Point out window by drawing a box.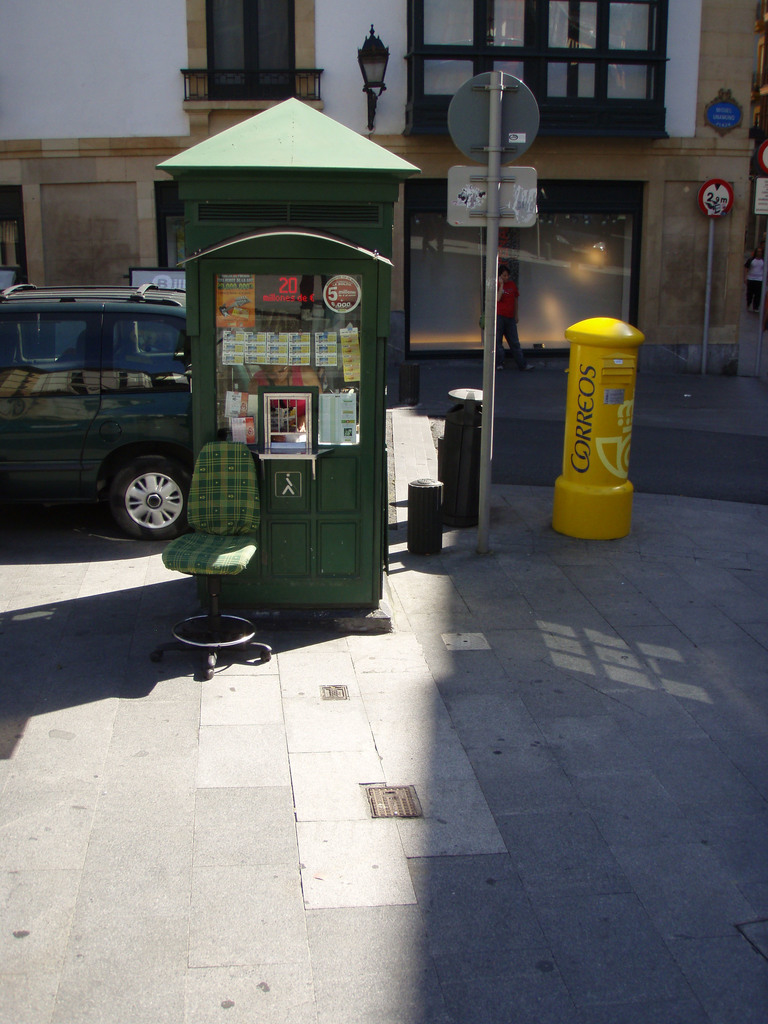
Rect(0, 179, 24, 297).
